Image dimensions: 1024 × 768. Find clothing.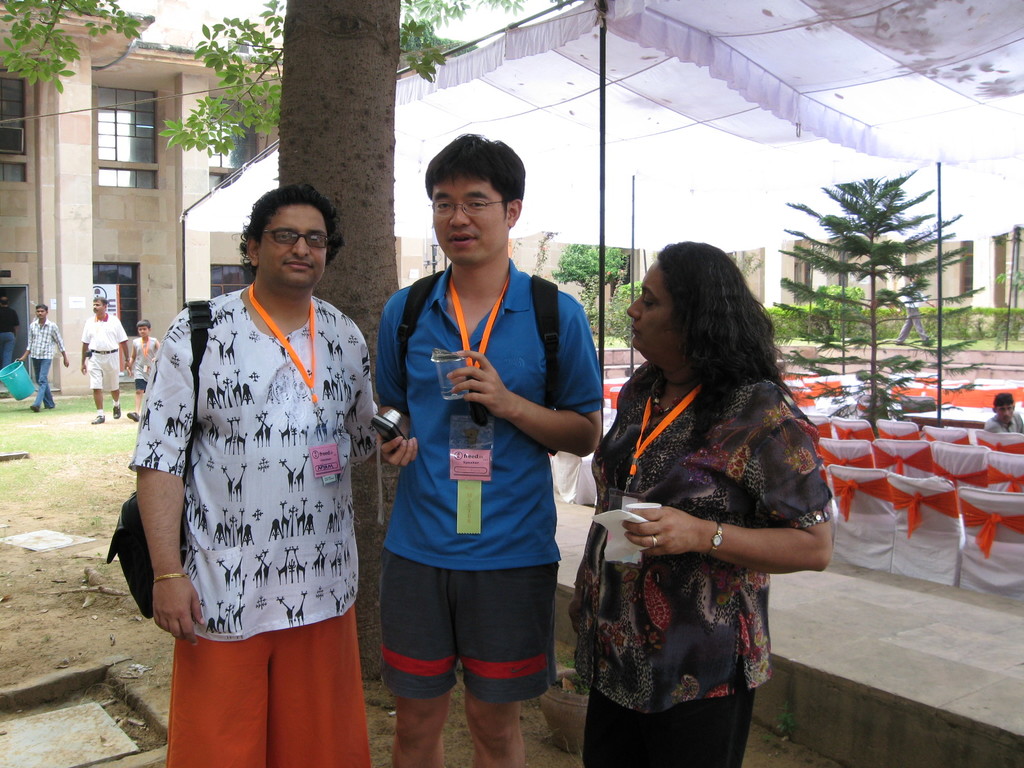
[left=129, top=241, right=378, bottom=695].
